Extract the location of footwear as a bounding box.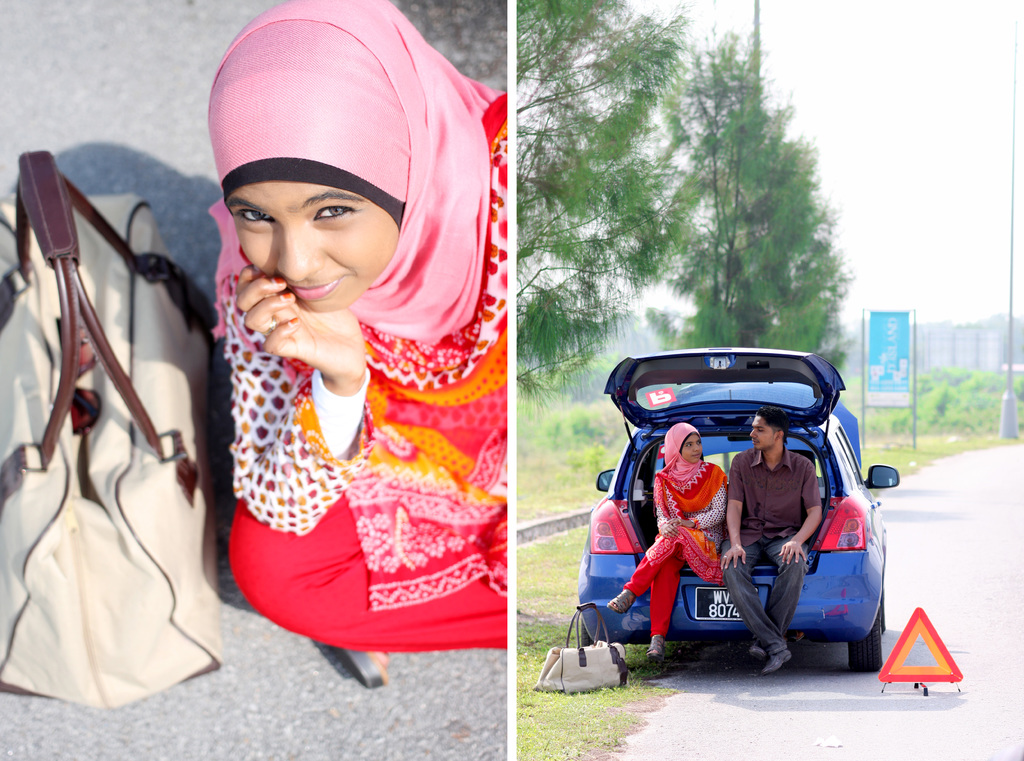
743 637 769 659.
